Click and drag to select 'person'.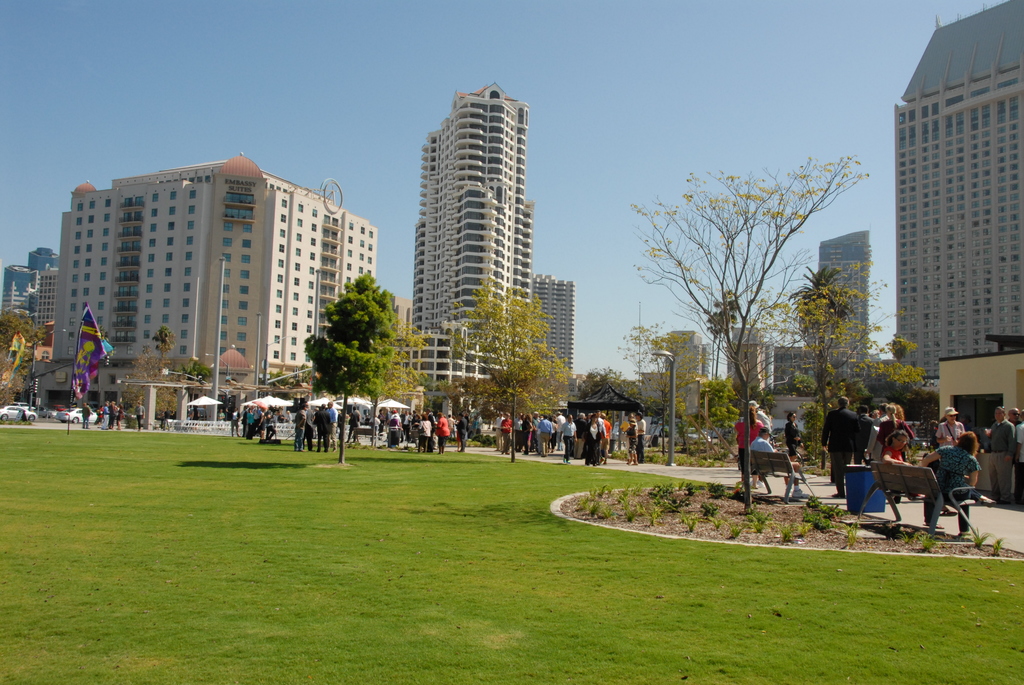
Selection: 515 413 521 442.
